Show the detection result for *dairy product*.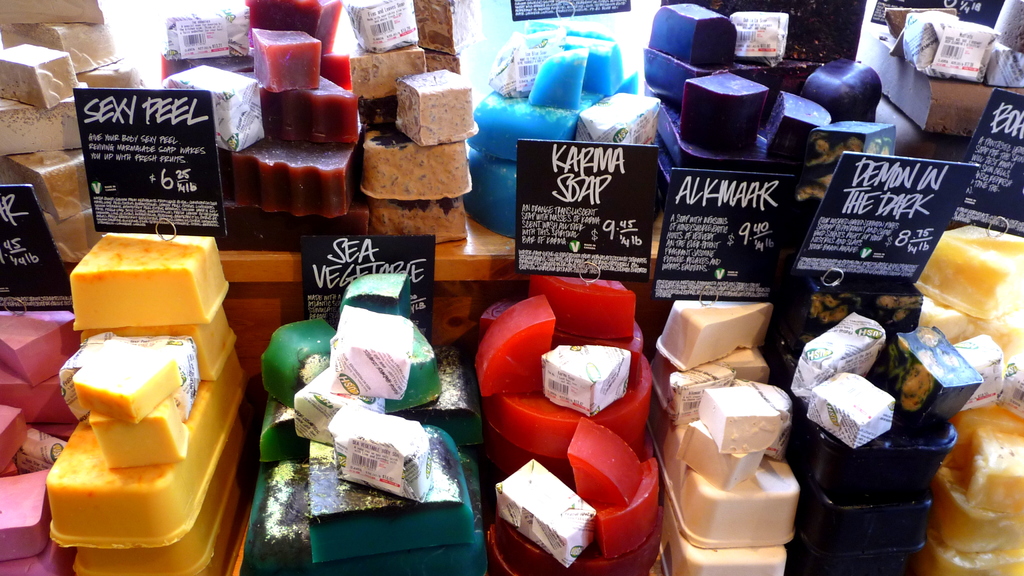
[left=939, top=465, right=1023, bottom=544].
